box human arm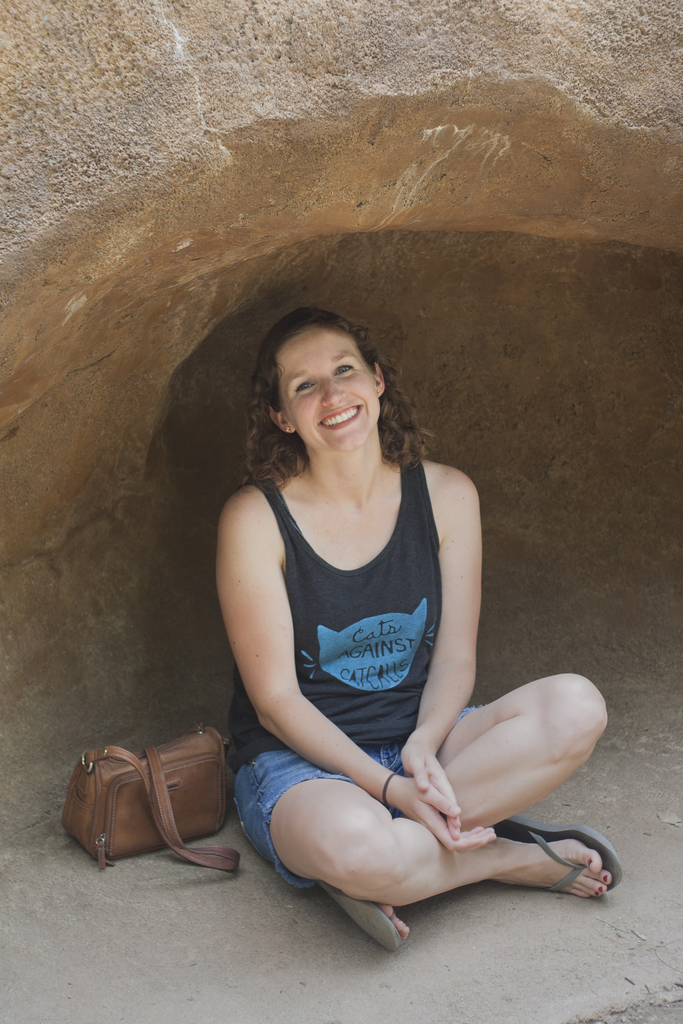
l=226, t=494, r=495, b=854
